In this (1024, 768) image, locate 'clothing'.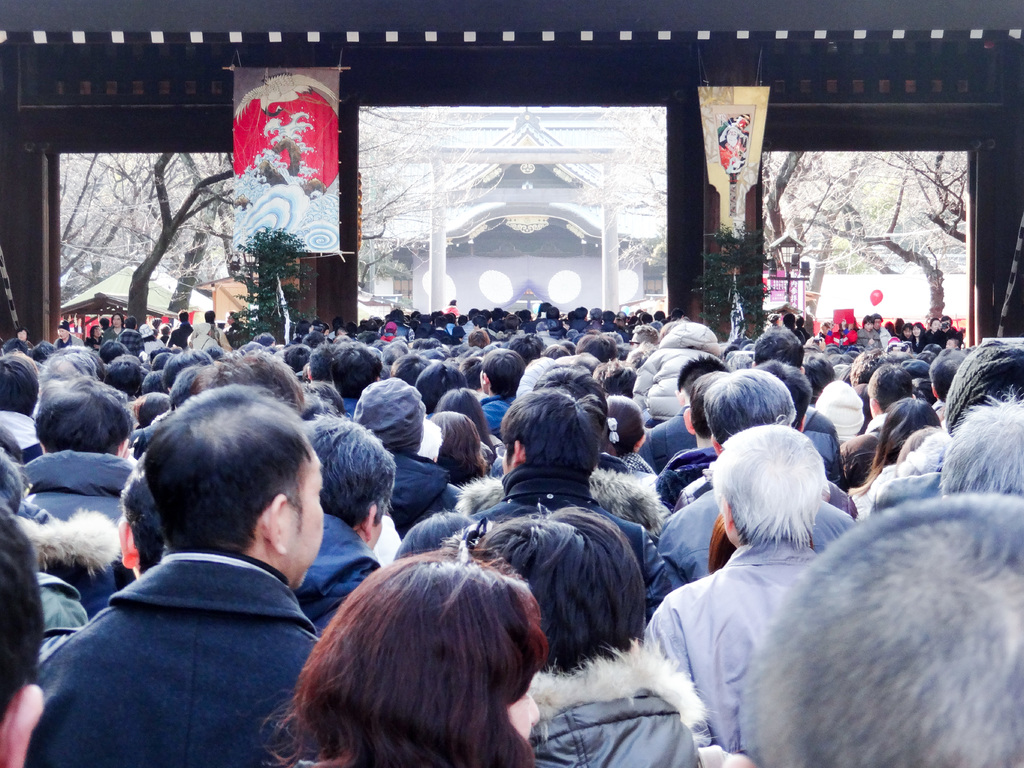
Bounding box: 32:457:130:620.
